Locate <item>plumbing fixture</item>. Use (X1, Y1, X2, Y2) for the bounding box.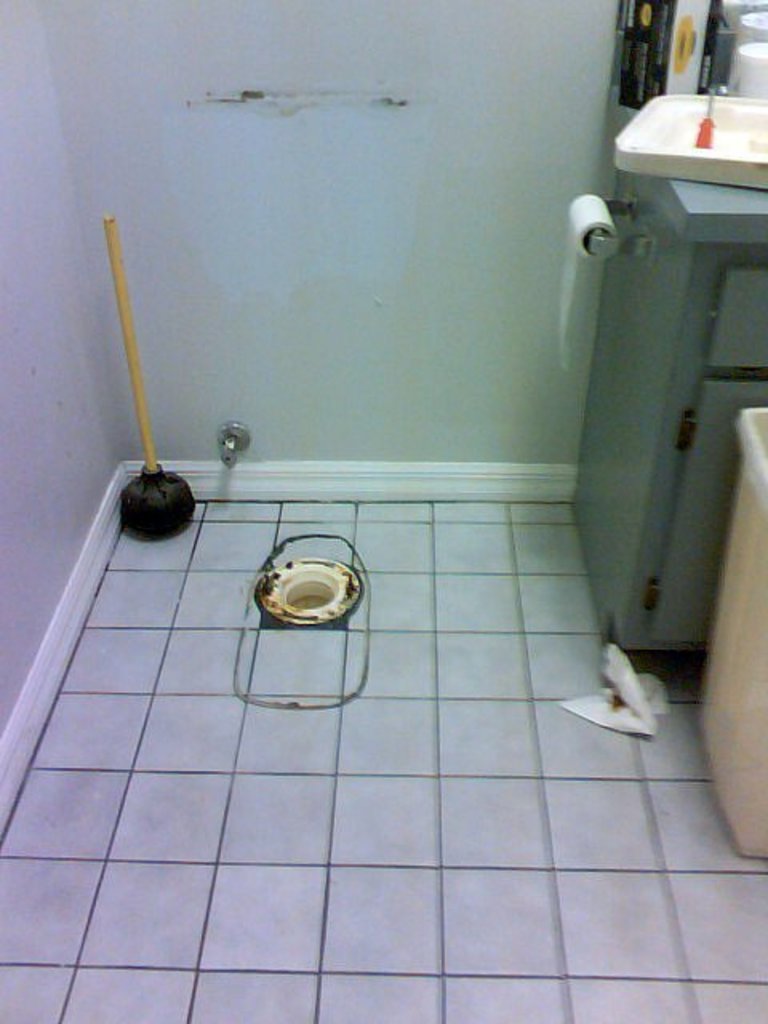
(213, 426, 251, 469).
